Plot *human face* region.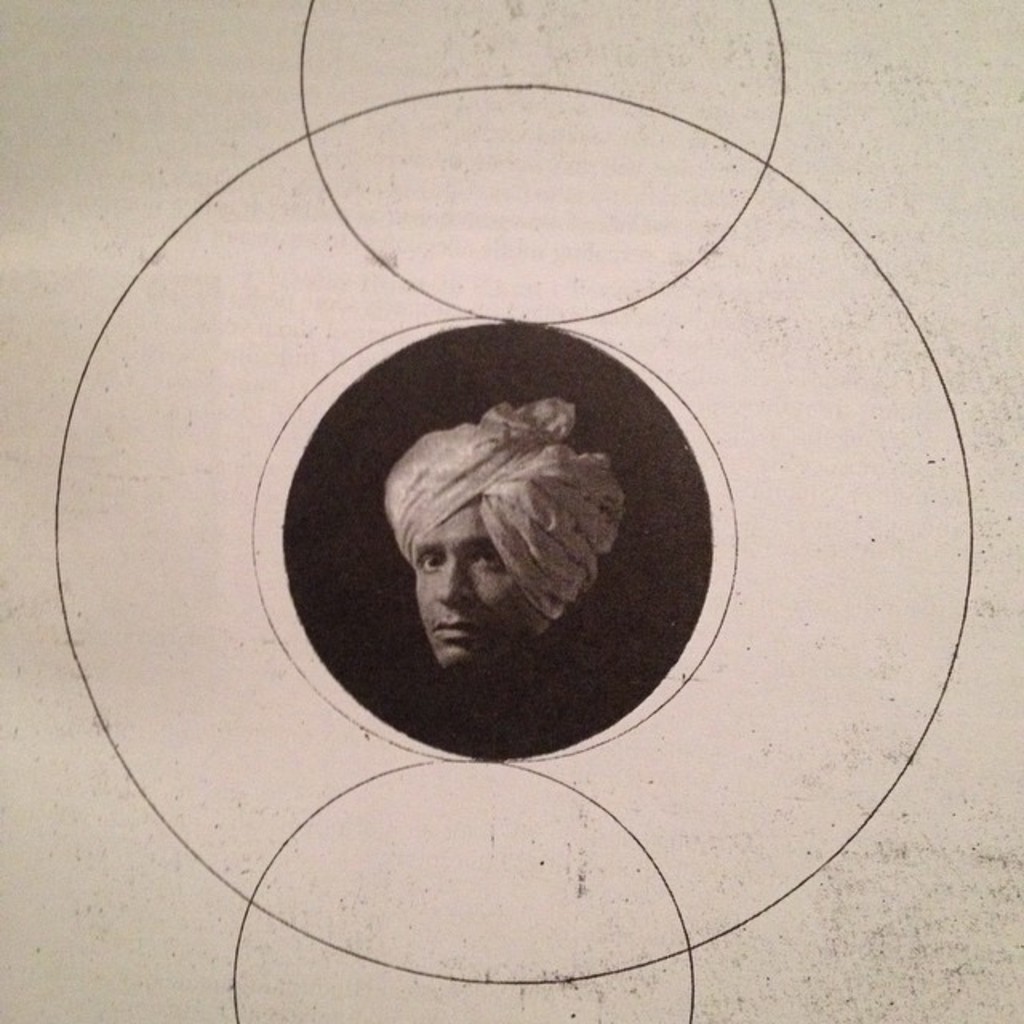
Plotted at {"x1": 406, "y1": 493, "x2": 534, "y2": 664}.
